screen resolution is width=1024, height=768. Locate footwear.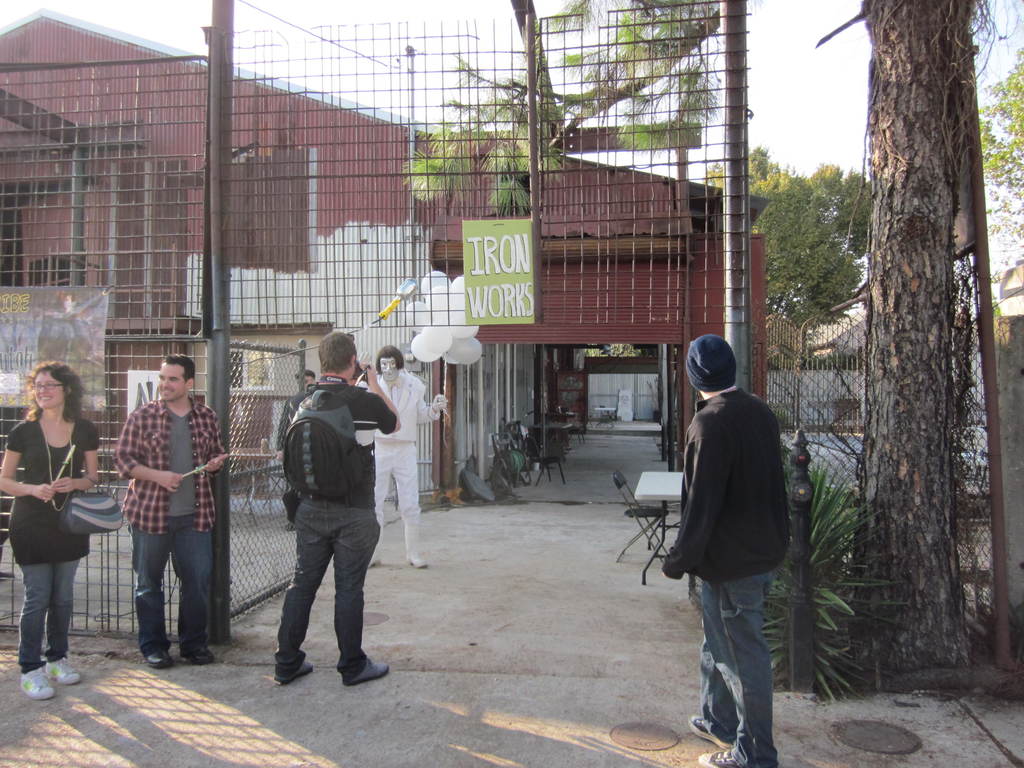
left=147, top=651, right=175, bottom=668.
